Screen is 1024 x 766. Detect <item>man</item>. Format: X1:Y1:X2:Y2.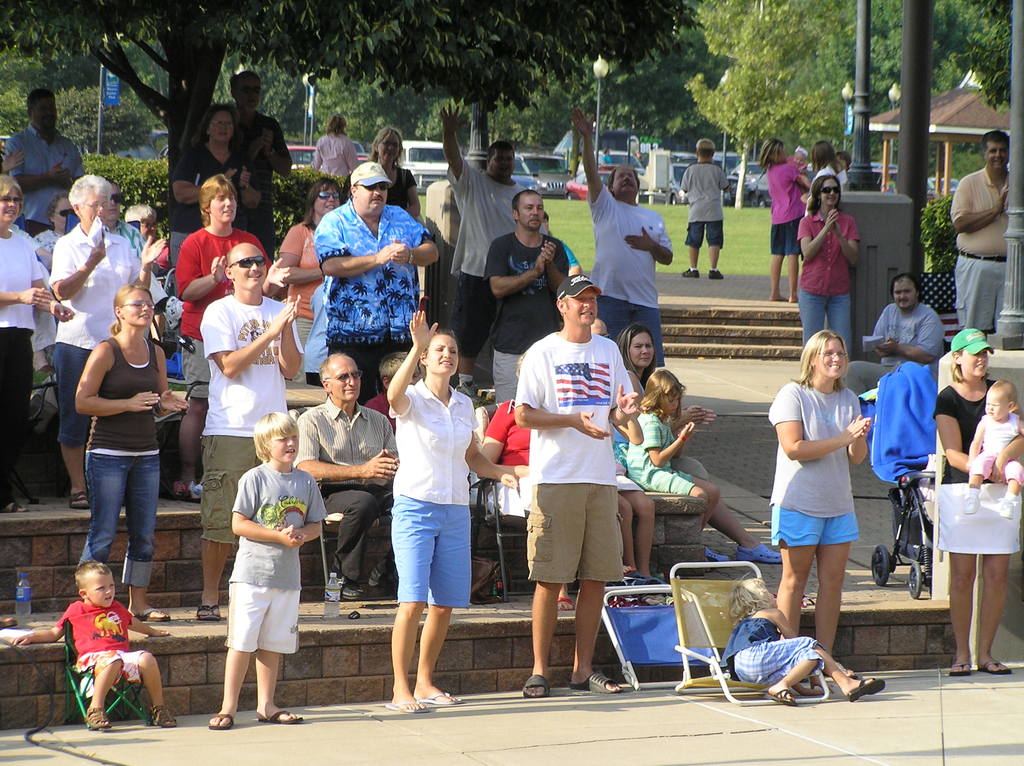
317:161:444:404.
